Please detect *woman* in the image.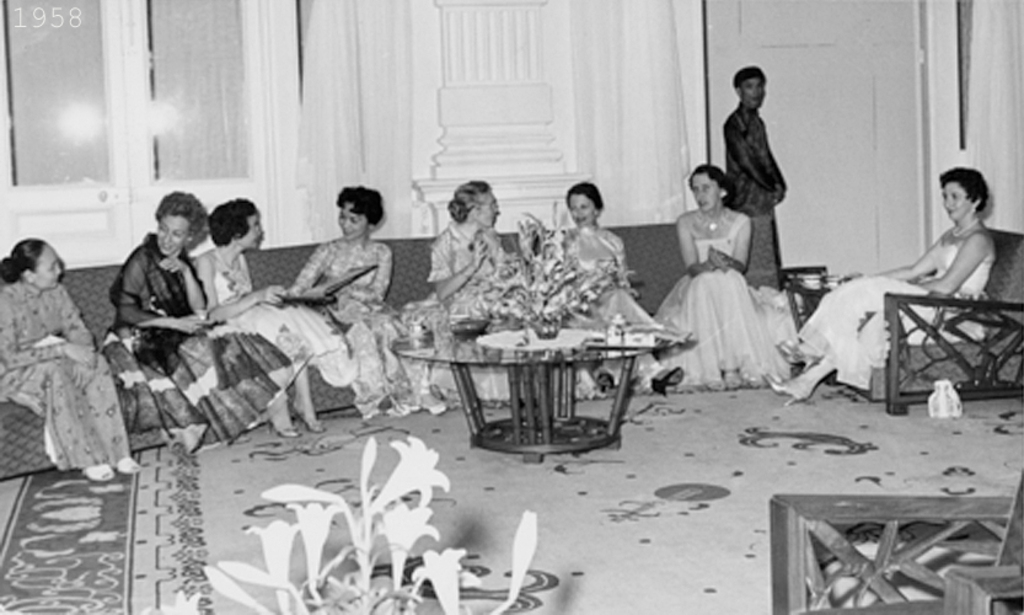
{"x1": 430, "y1": 180, "x2": 536, "y2": 400}.
